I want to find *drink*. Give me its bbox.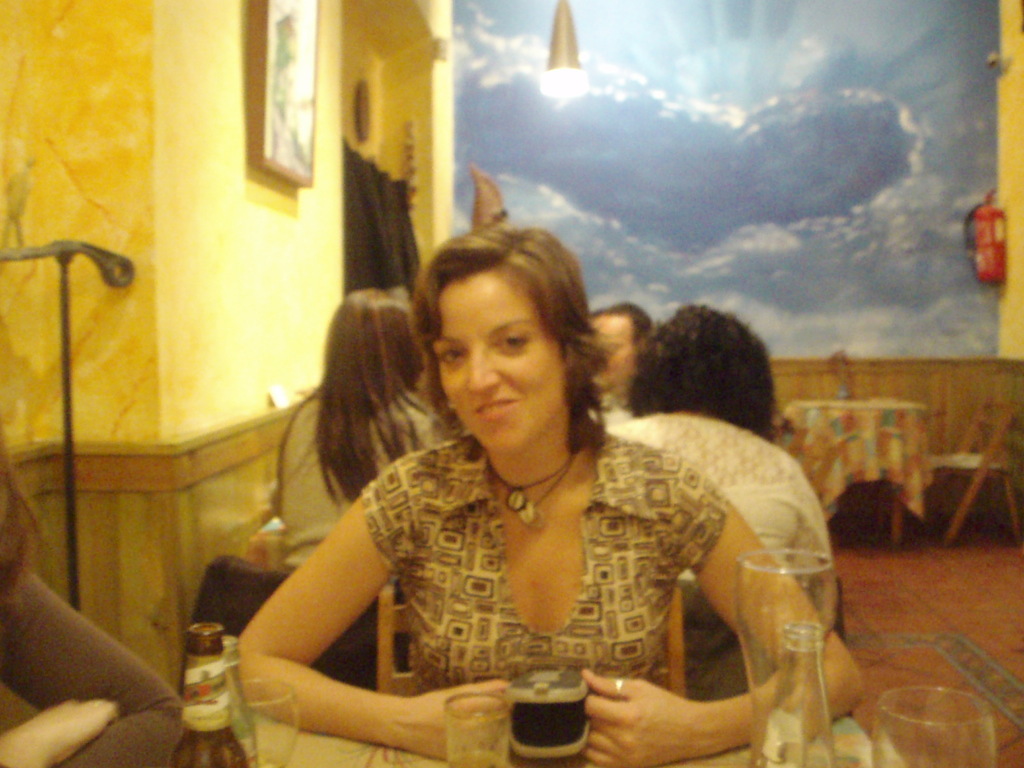
left=505, top=676, right=580, bottom=757.
